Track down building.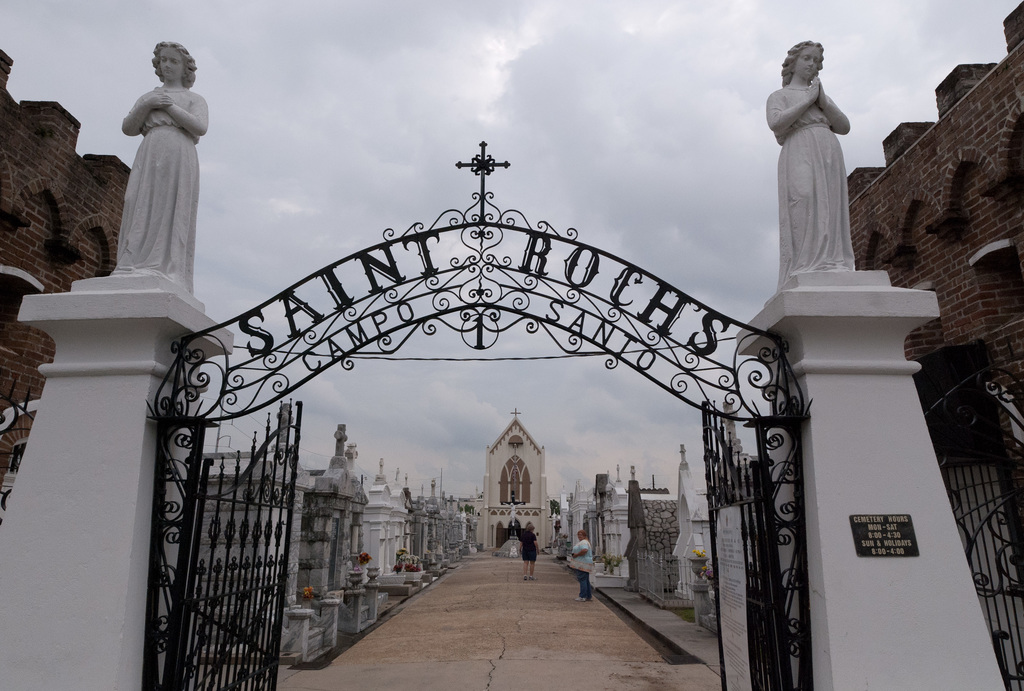
Tracked to x1=468 y1=405 x2=551 y2=555.
